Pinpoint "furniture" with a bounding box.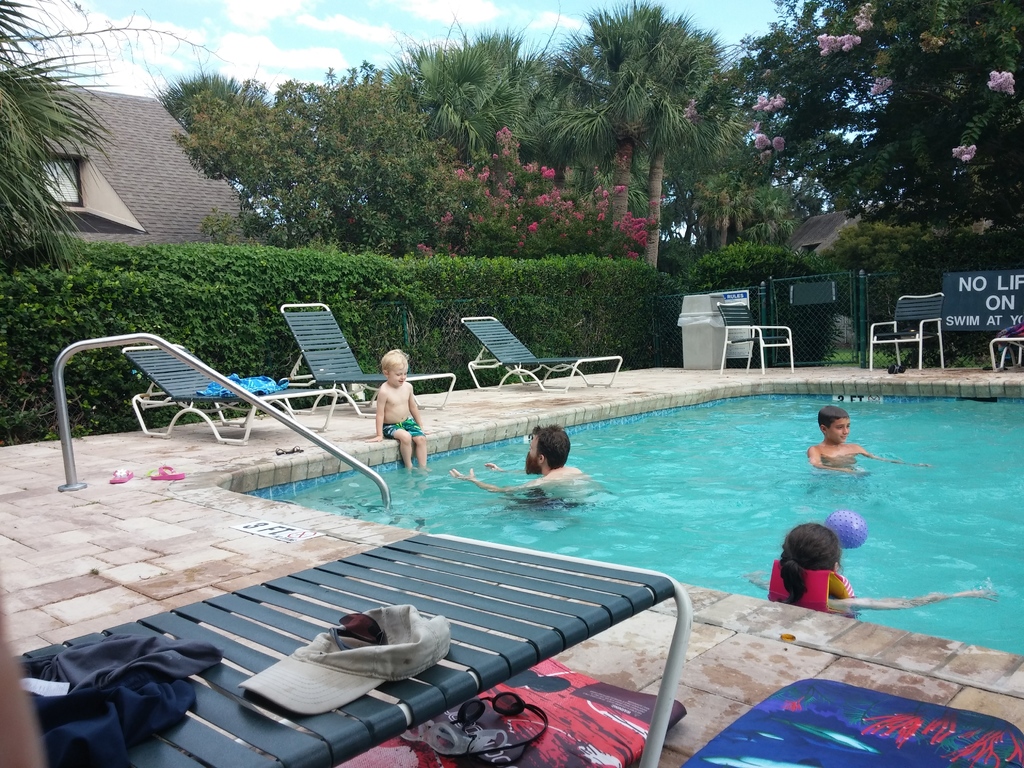
869:289:945:375.
